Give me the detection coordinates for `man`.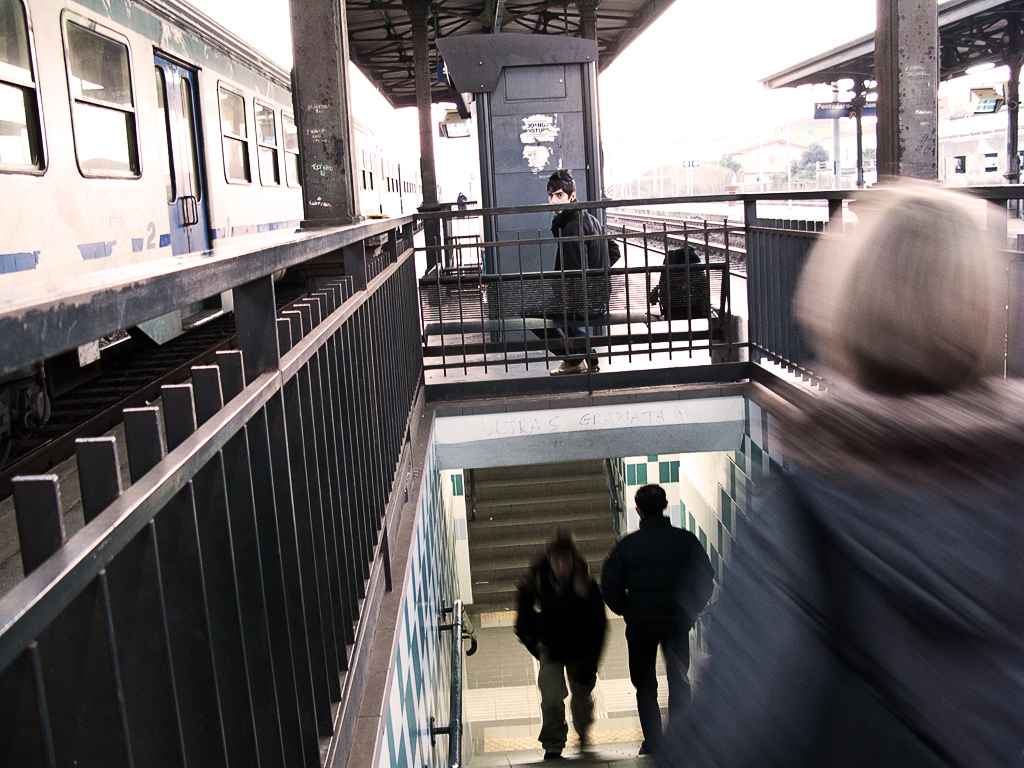
[left=513, top=534, right=611, bottom=756].
